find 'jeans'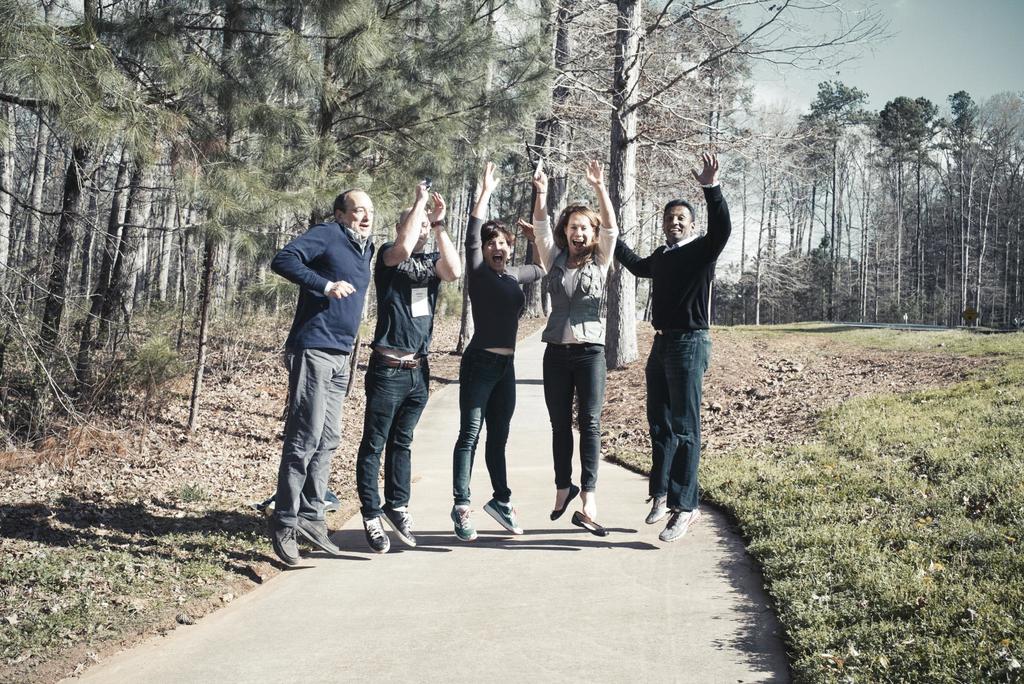
{"left": 270, "top": 350, "right": 349, "bottom": 527}
